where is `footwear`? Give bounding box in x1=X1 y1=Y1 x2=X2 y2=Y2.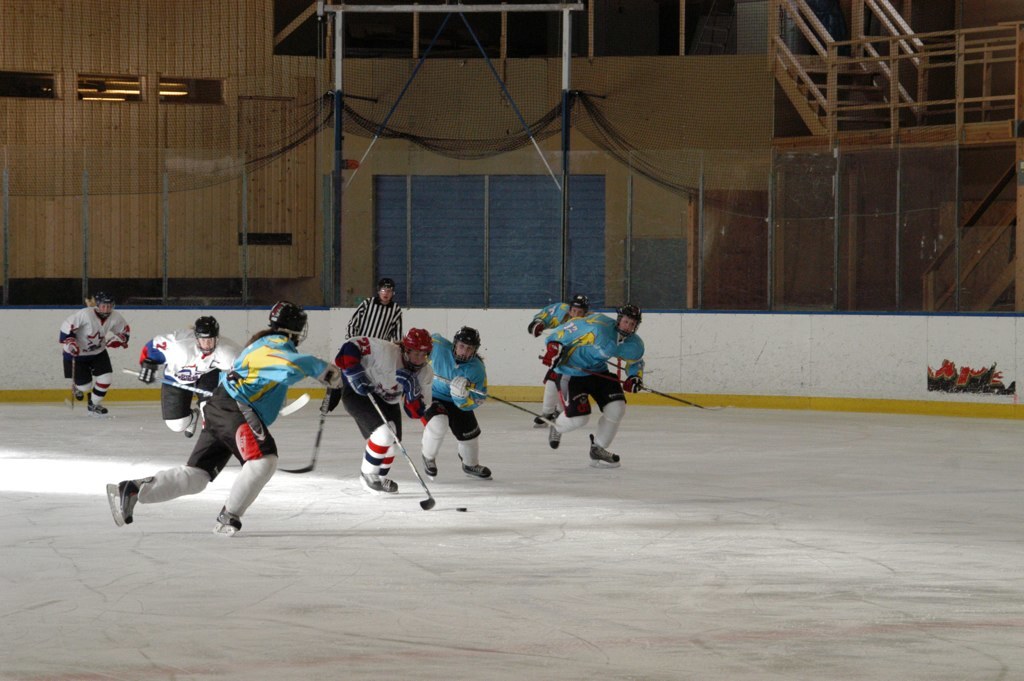
x1=419 y1=457 x2=436 y2=481.
